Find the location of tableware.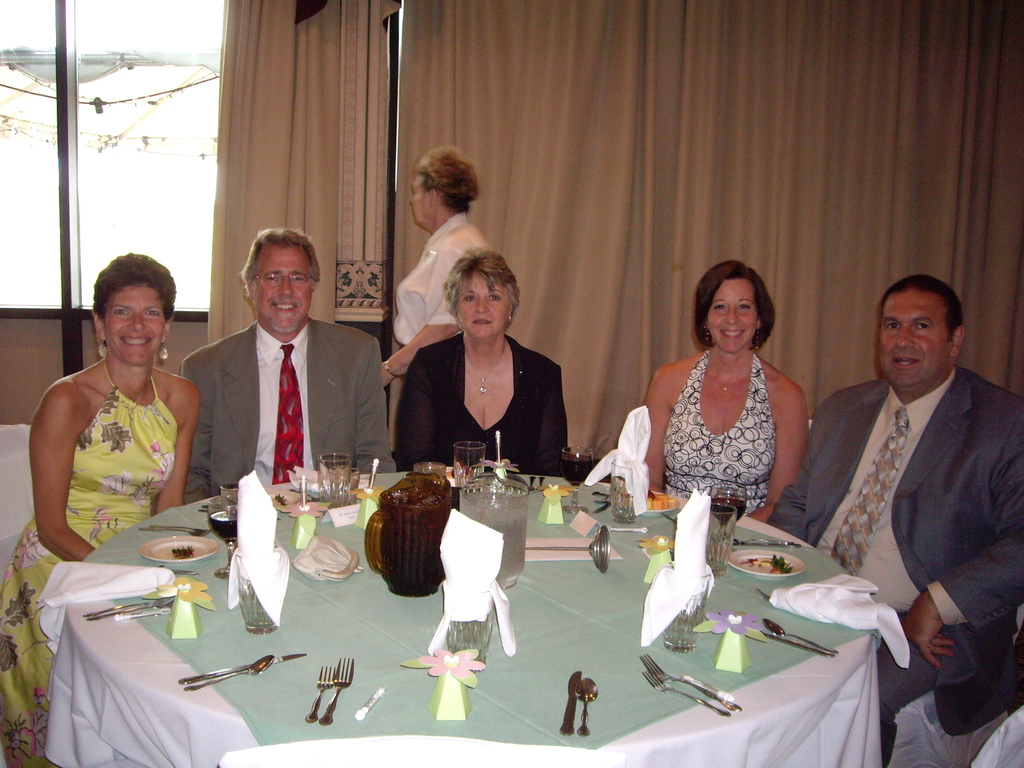
Location: {"x1": 315, "y1": 653, "x2": 356, "y2": 729}.
